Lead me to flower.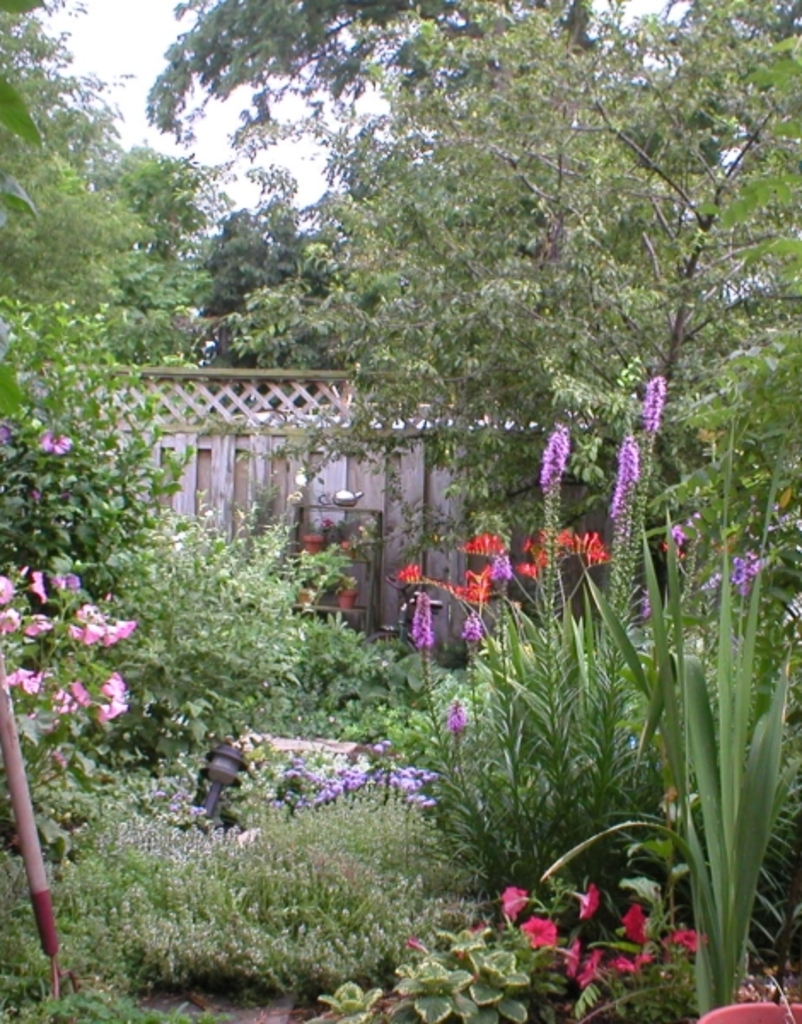
Lead to box=[645, 372, 662, 428].
